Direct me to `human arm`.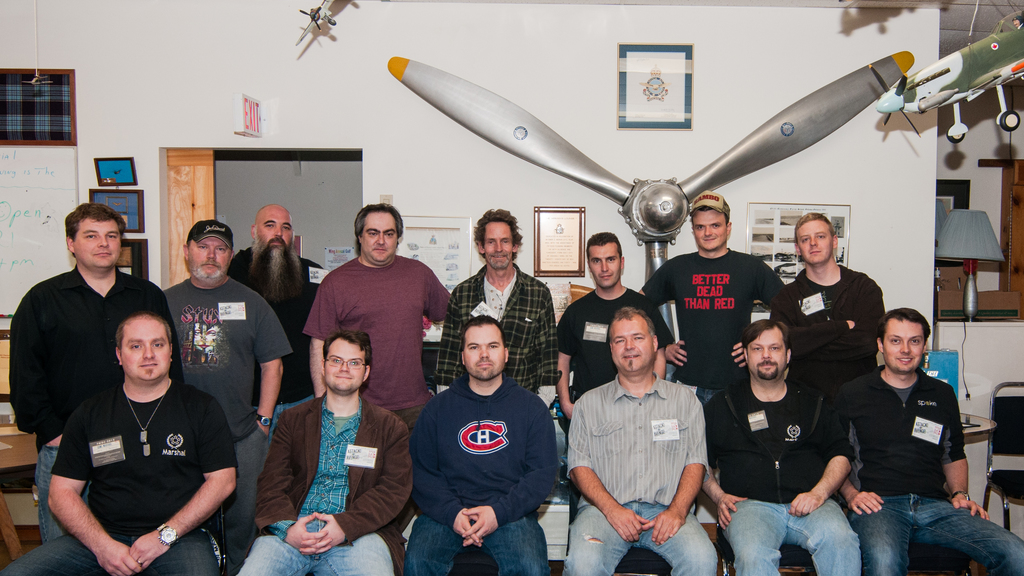
Direction: 116 402 233 554.
